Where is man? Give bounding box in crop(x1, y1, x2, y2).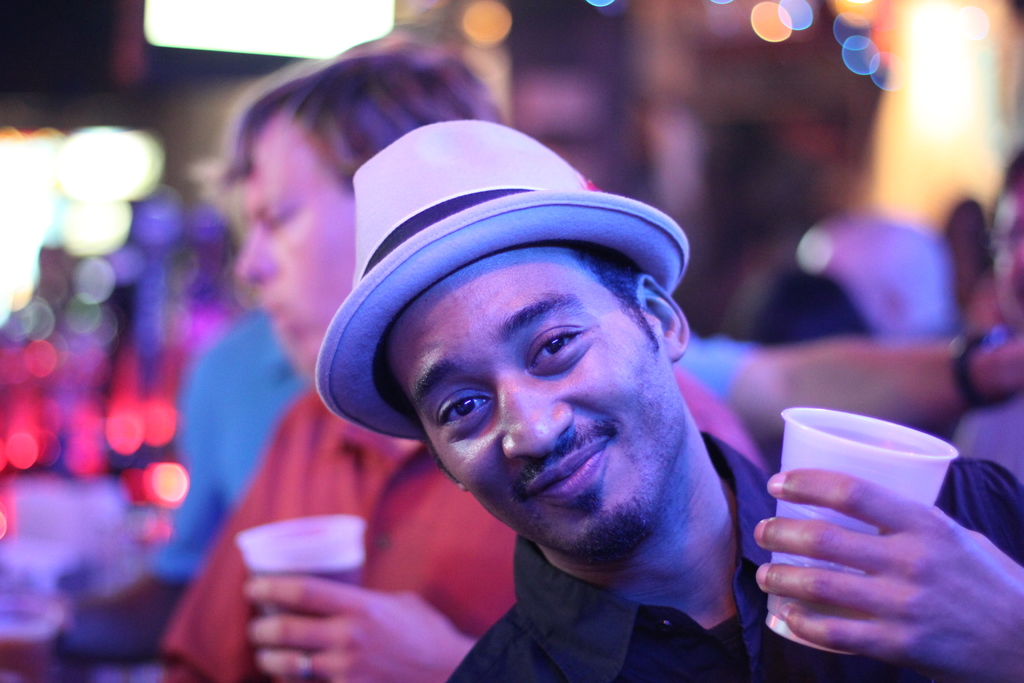
crop(938, 146, 1023, 492).
